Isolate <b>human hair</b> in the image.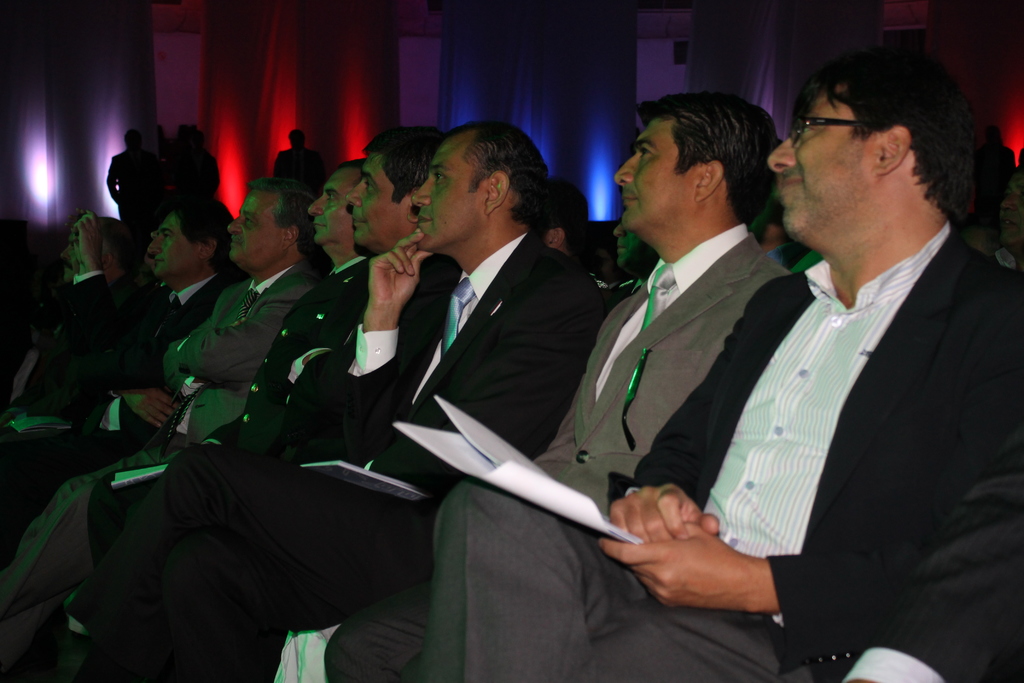
Isolated region: pyautogui.locateOnScreen(337, 156, 368, 173).
